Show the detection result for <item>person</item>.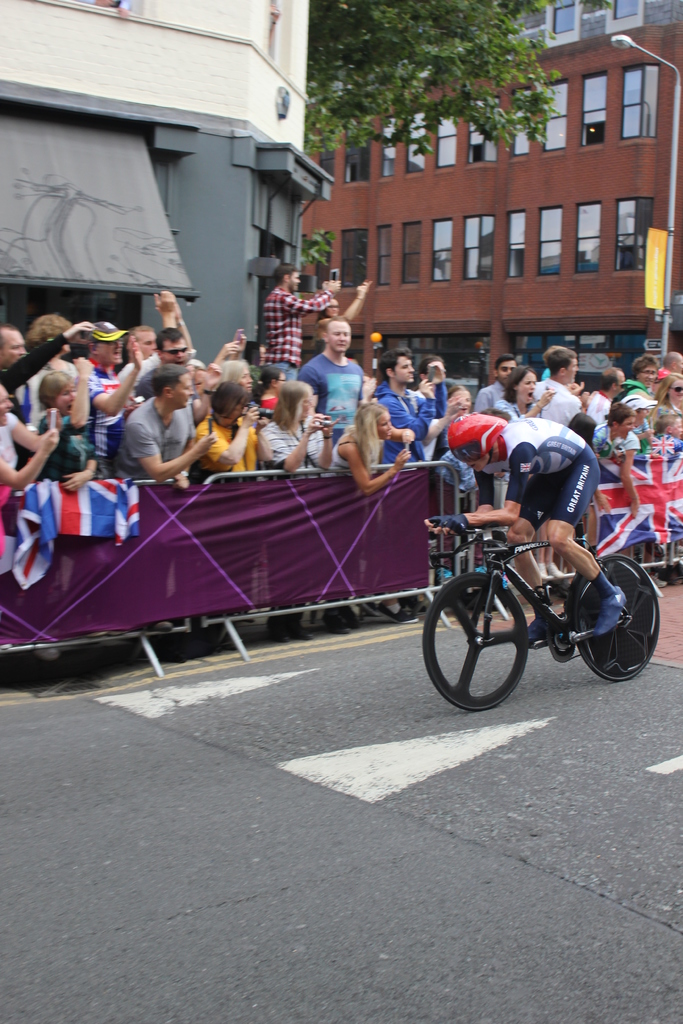
{"left": 490, "top": 367, "right": 552, "bottom": 424}.
